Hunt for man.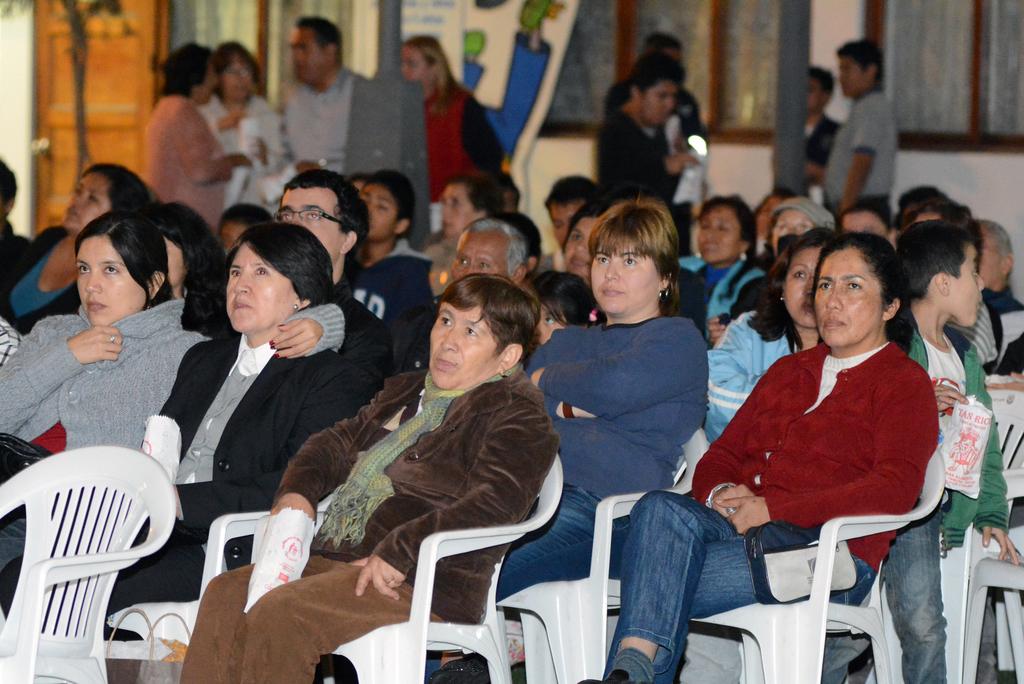
Hunted down at {"left": 584, "top": 58, "right": 689, "bottom": 259}.
